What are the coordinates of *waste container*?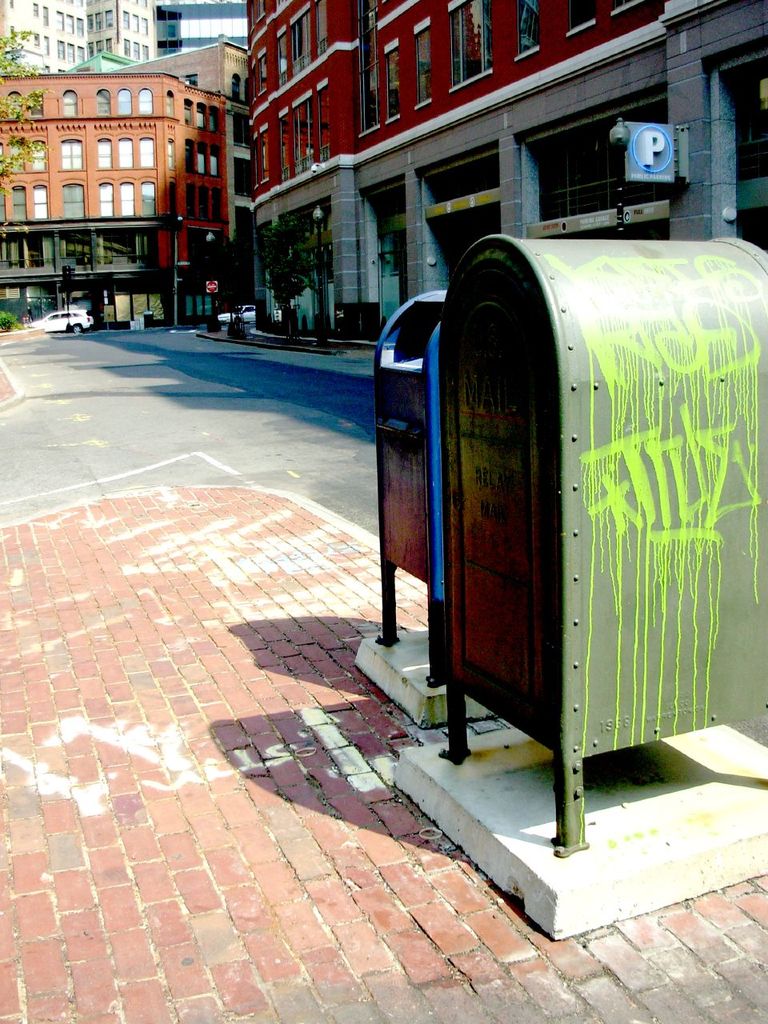
<region>366, 285, 469, 688</region>.
